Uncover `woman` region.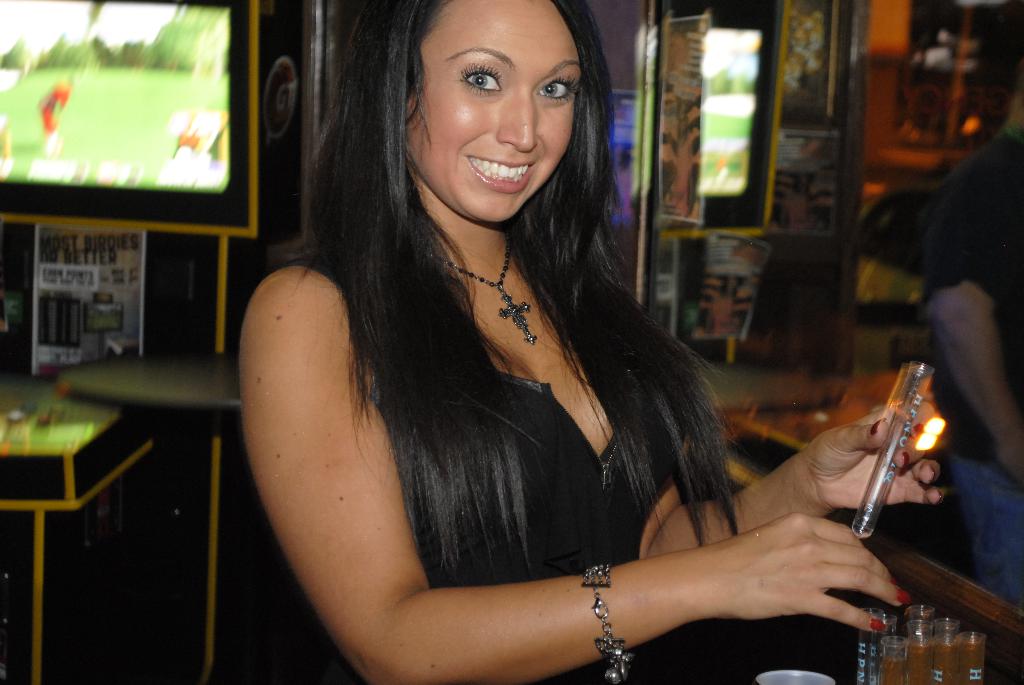
Uncovered: left=225, top=24, right=885, bottom=677.
